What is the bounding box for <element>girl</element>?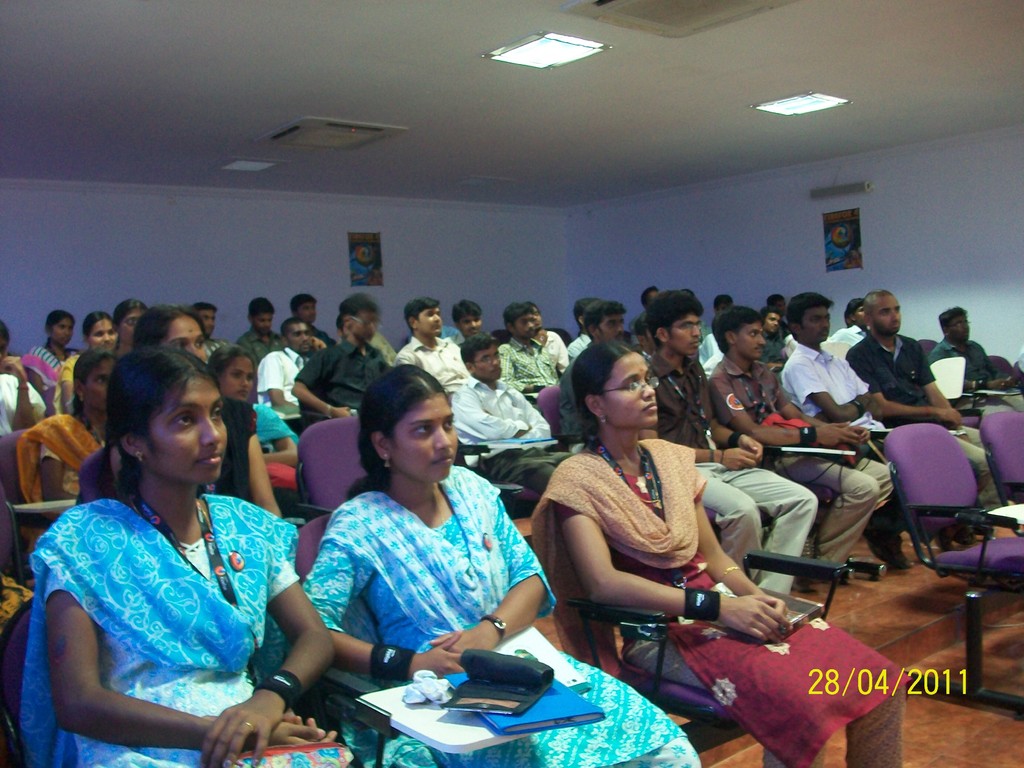
box(297, 364, 705, 767).
